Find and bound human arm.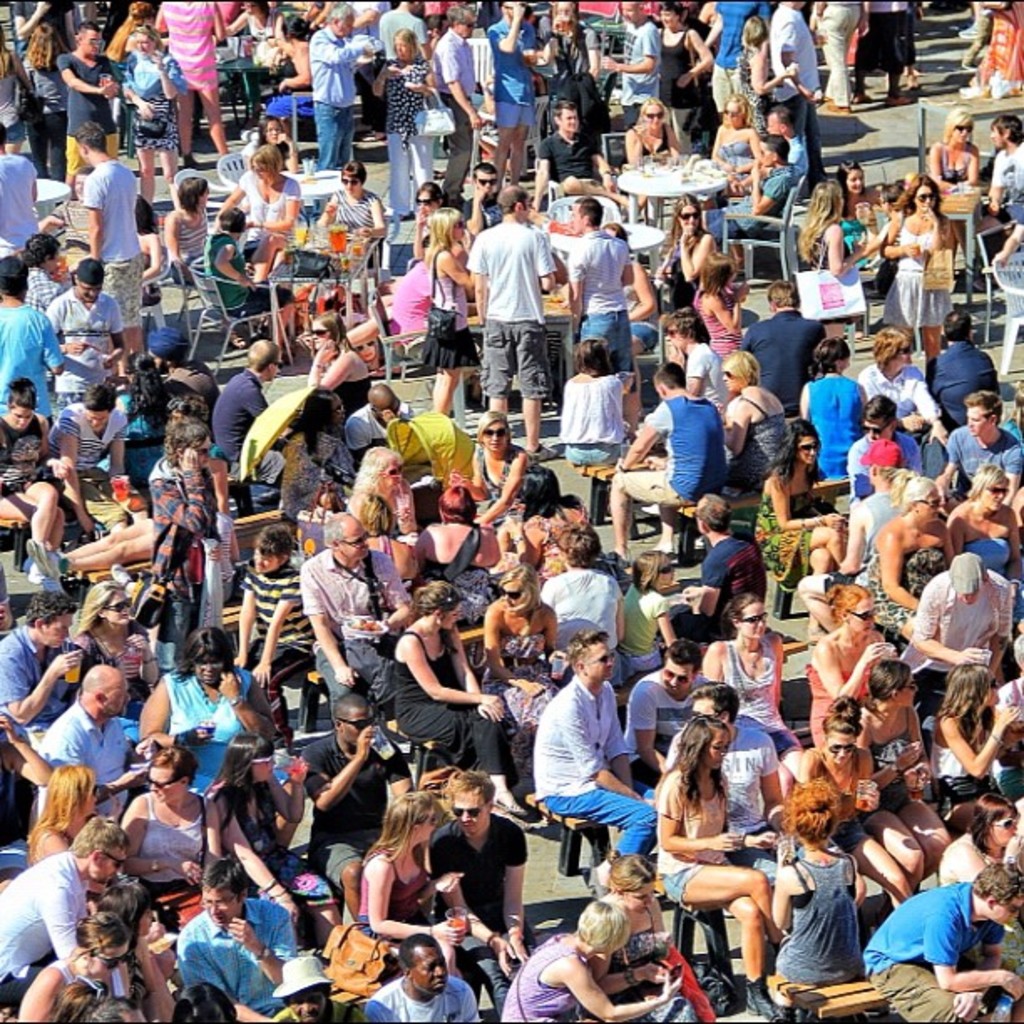
Bound: (703, 283, 750, 336).
